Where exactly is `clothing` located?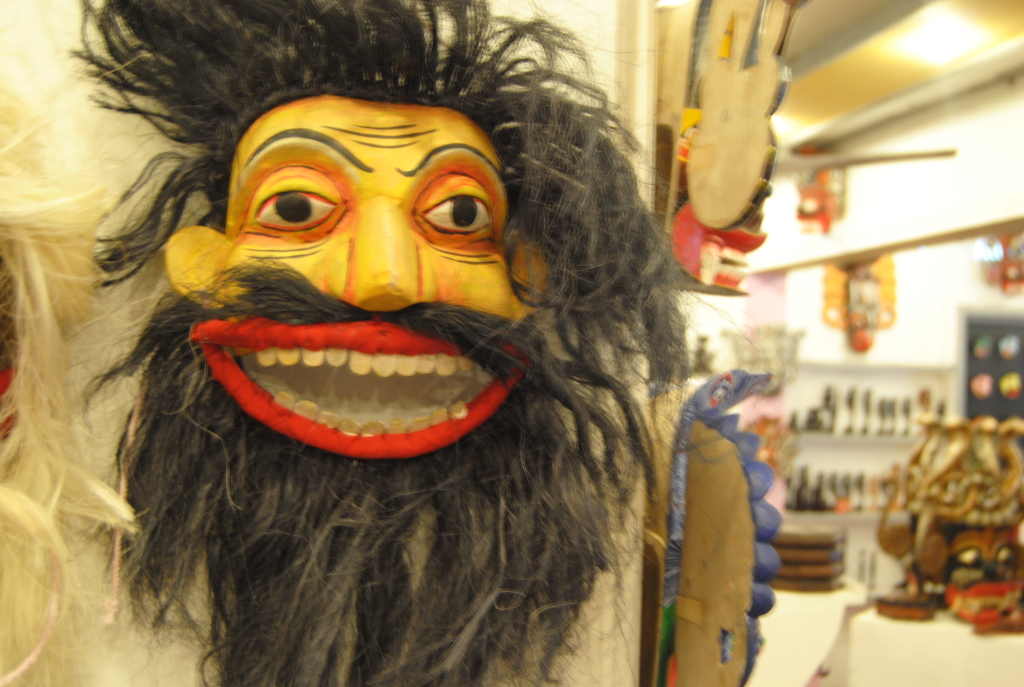
Its bounding box is locate(67, 301, 644, 686).
